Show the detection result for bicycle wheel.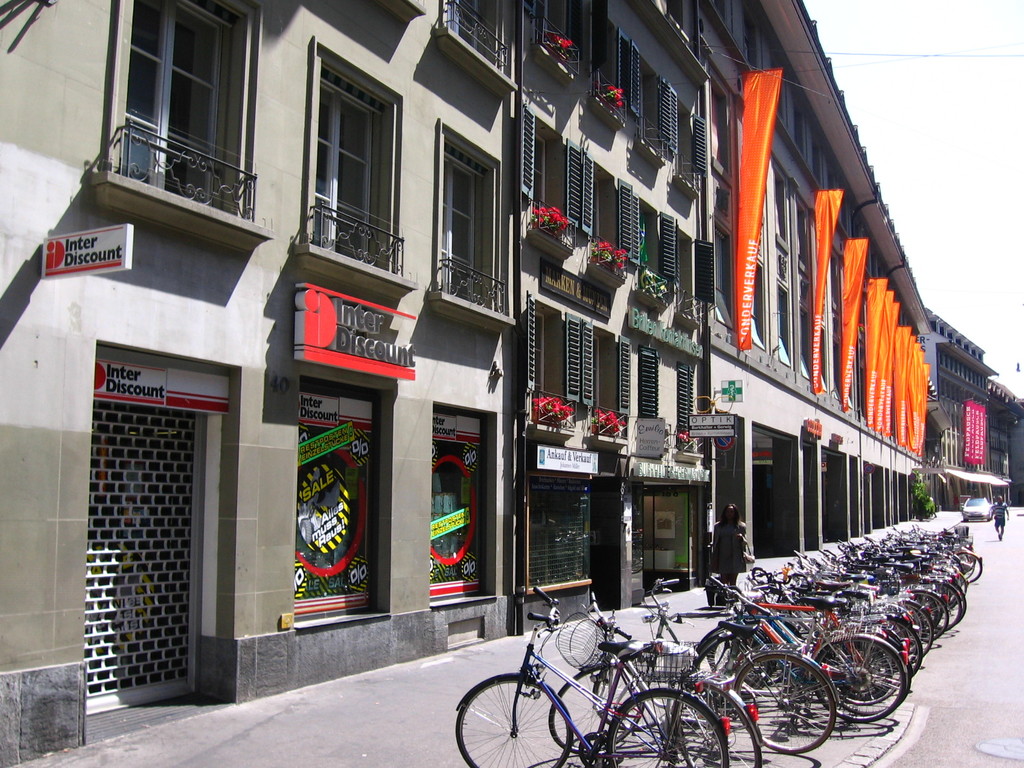
select_region(457, 674, 573, 767).
